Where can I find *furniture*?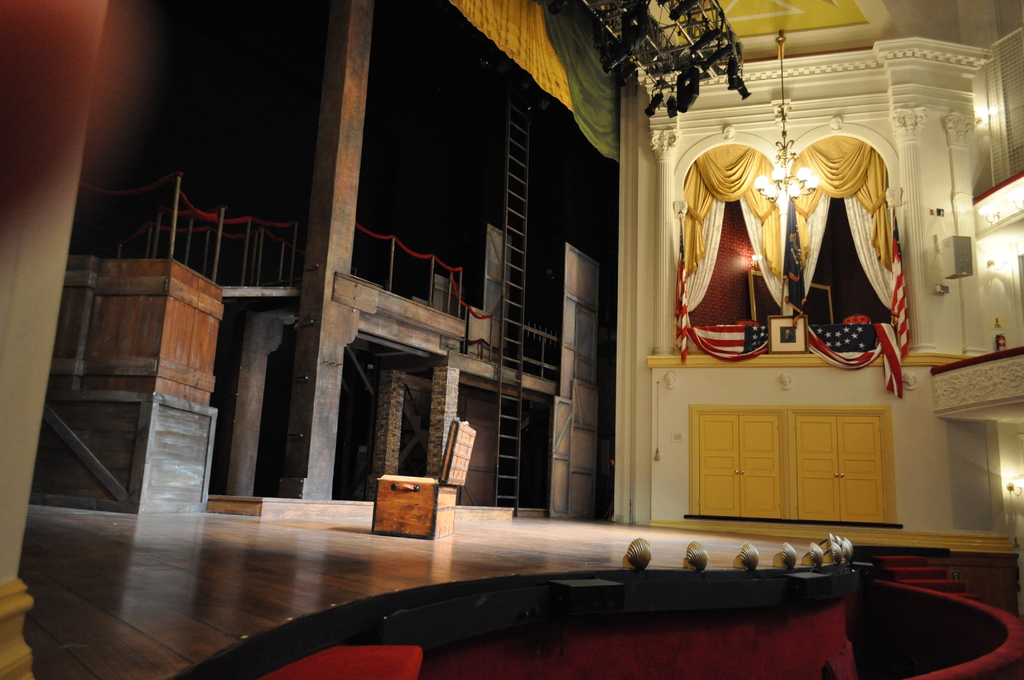
You can find it at 369:416:479:533.
